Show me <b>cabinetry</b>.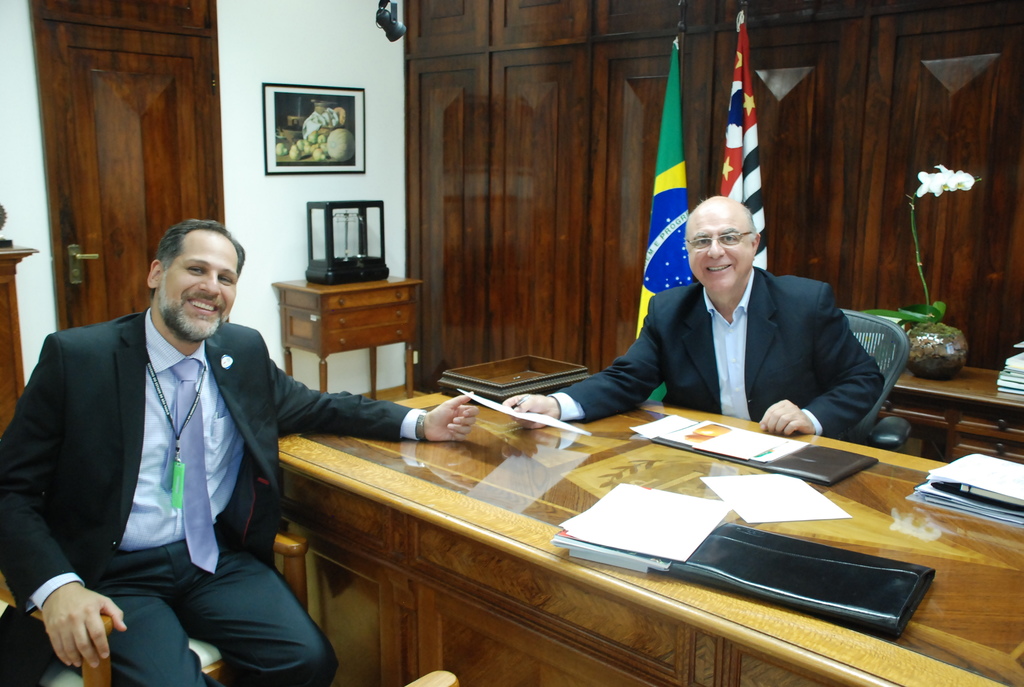
<b>cabinetry</b> is here: x1=696, y1=19, x2=860, y2=279.
